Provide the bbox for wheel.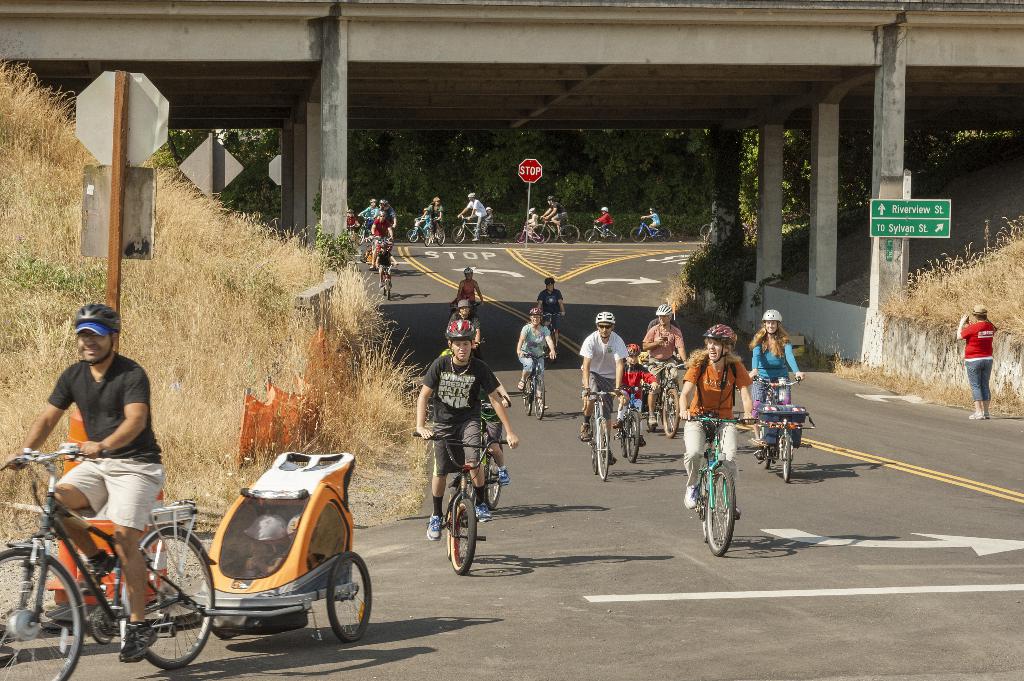
531 228 557 243.
